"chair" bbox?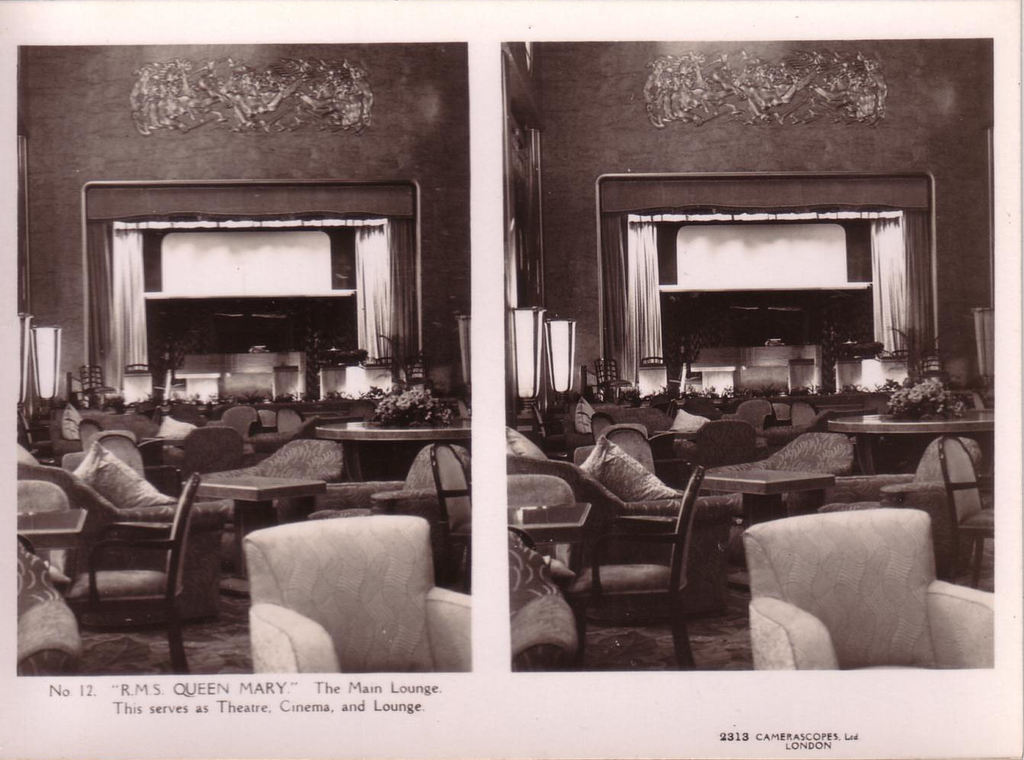
(left=244, top=514, right=472, bottom=675)
